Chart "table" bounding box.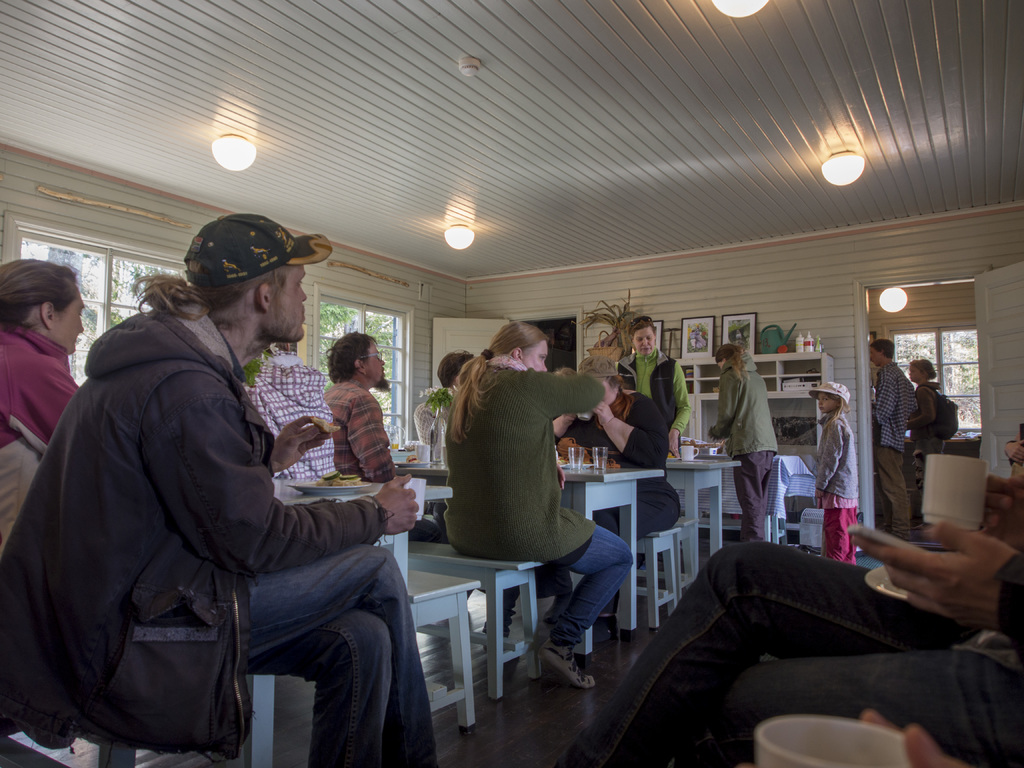
Charted: pyautogui.locateOnScreen(406, 468, 658, 648).
